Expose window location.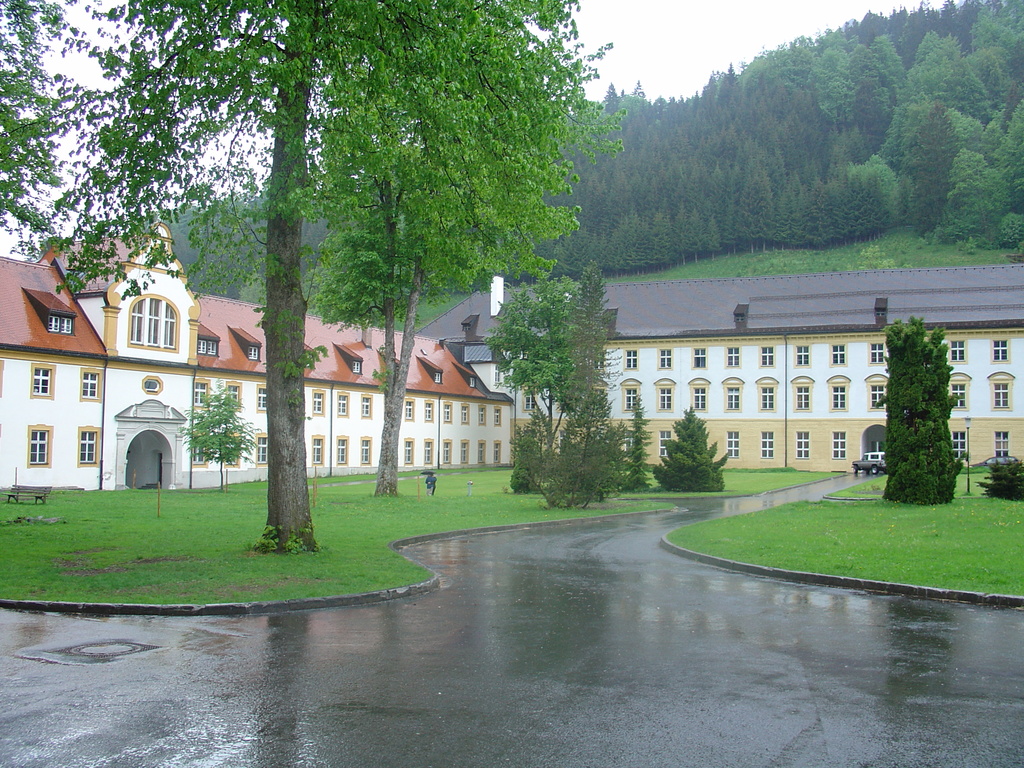
Exposed at [x1=726, y1=346, x2=741, y2=366].
